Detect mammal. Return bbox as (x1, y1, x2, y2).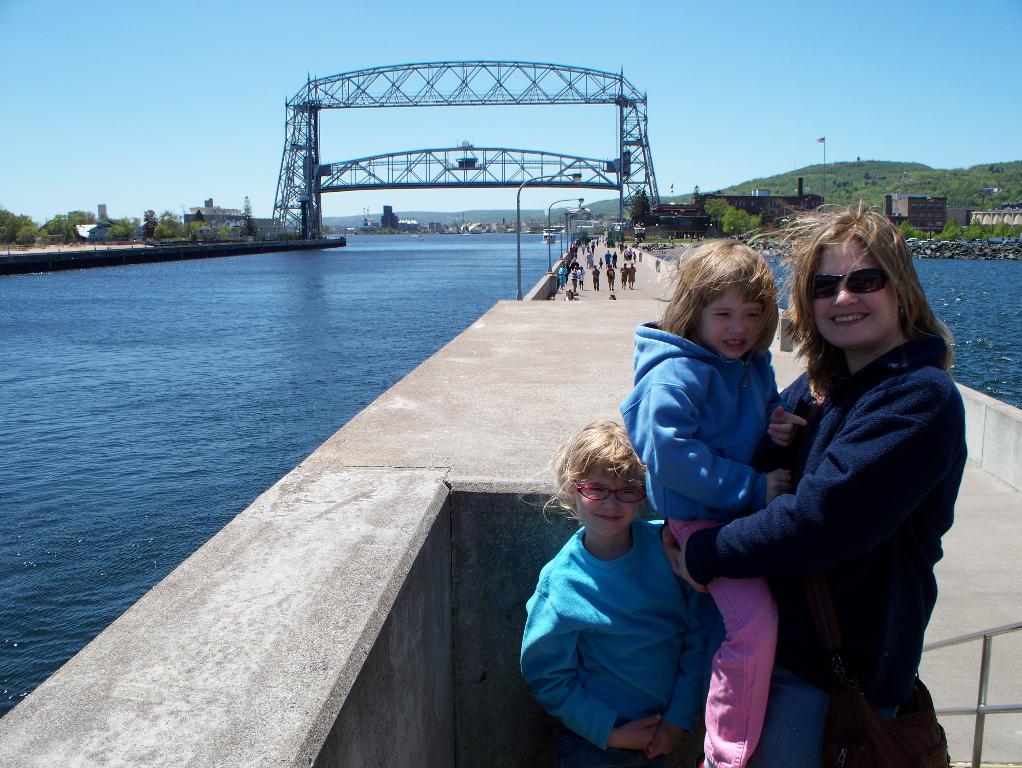
(659, 187, 972, 767).
